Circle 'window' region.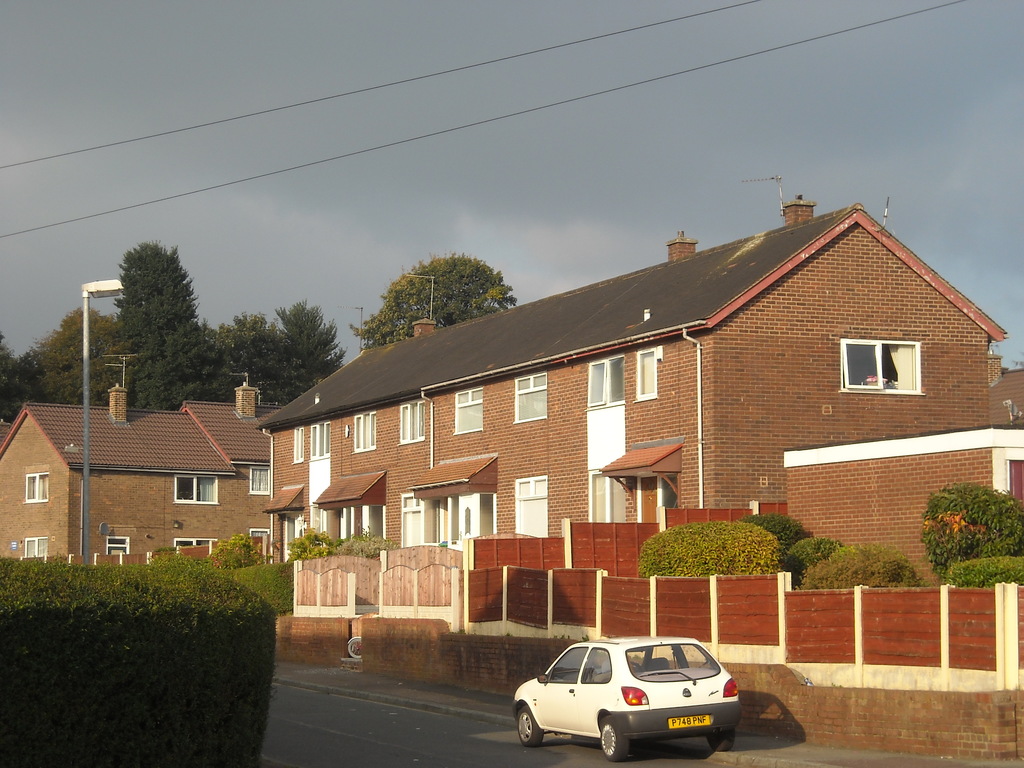
Region: 586:353:626:404.
